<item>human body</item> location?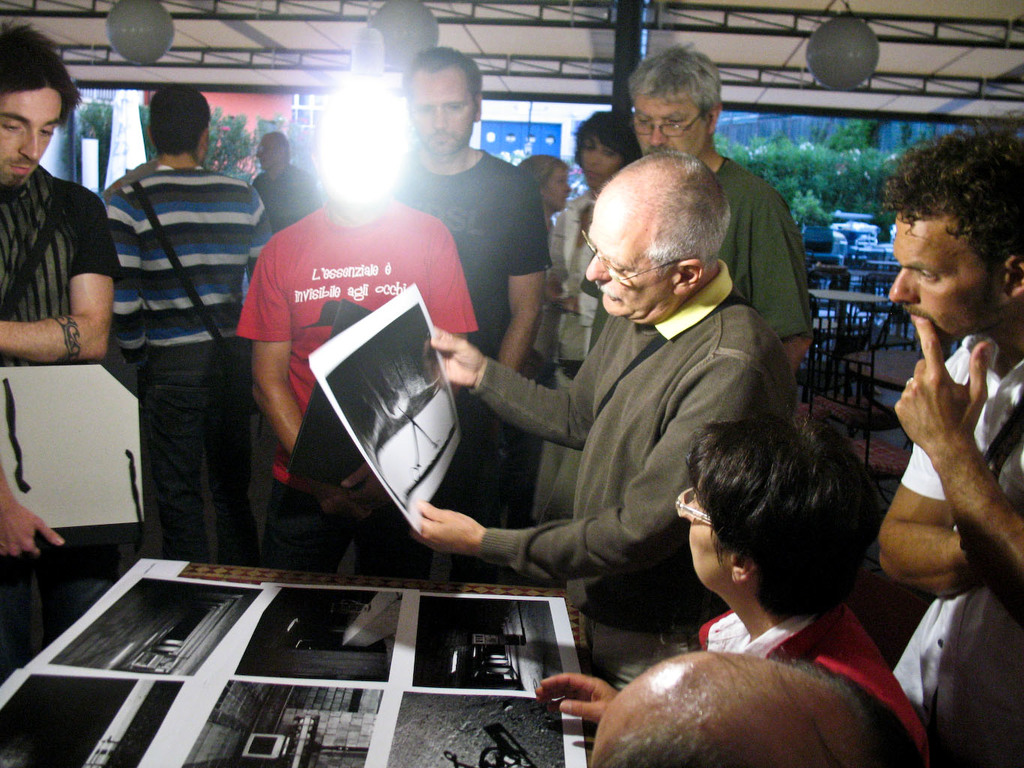
pyautogui.locateOnScreen(391, 144, 560, 570)
